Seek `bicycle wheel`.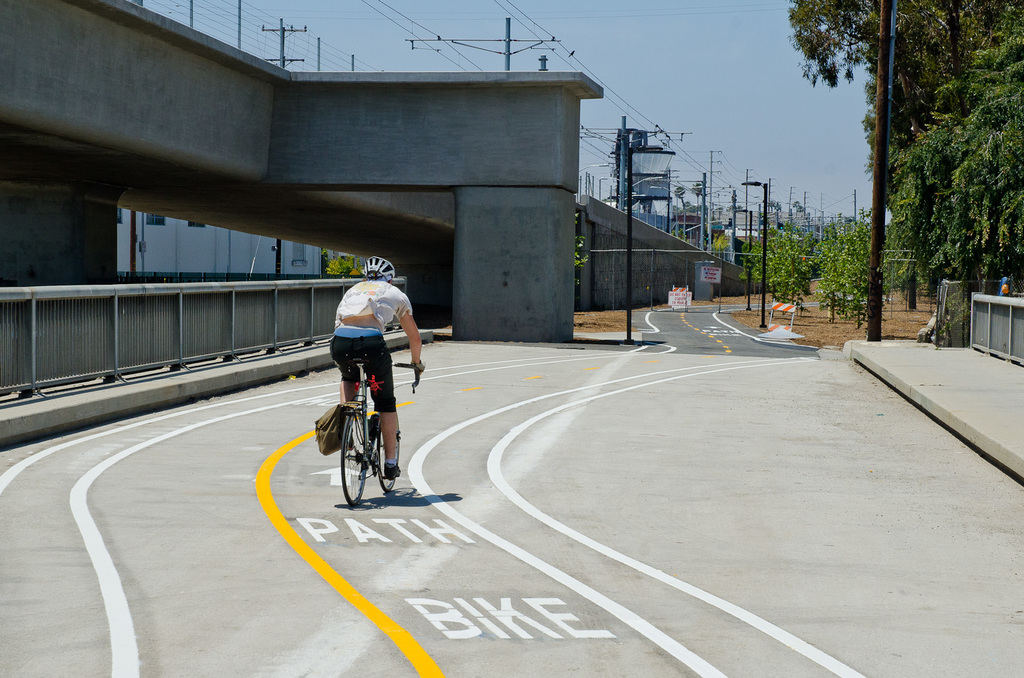
376 423 401 493.
